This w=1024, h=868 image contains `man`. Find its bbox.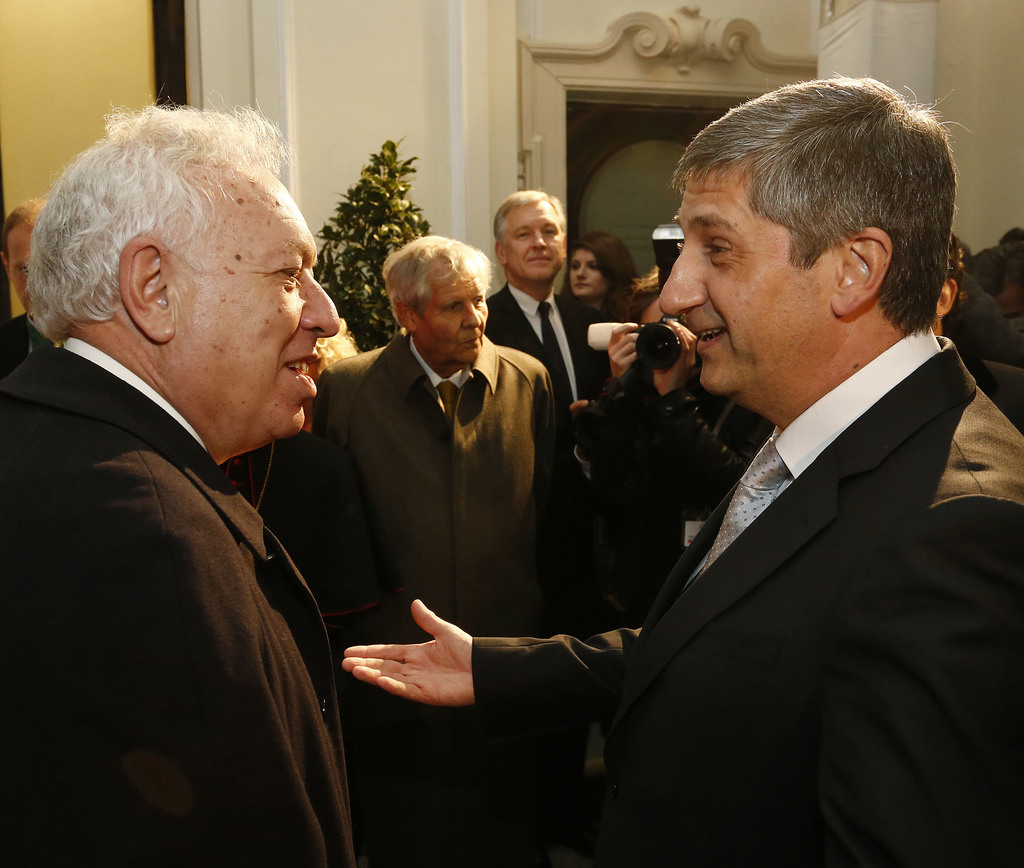
<bbox>0, 192, 61, 374</bbox>.
